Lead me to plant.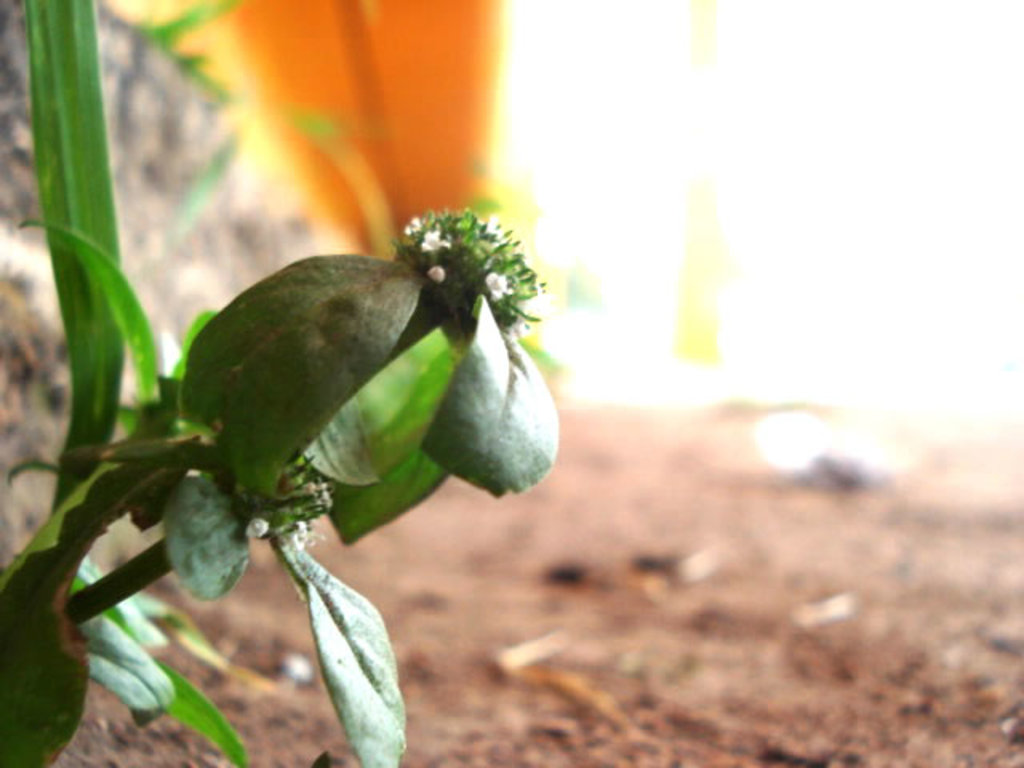
Lead to 0,83,686,709.
